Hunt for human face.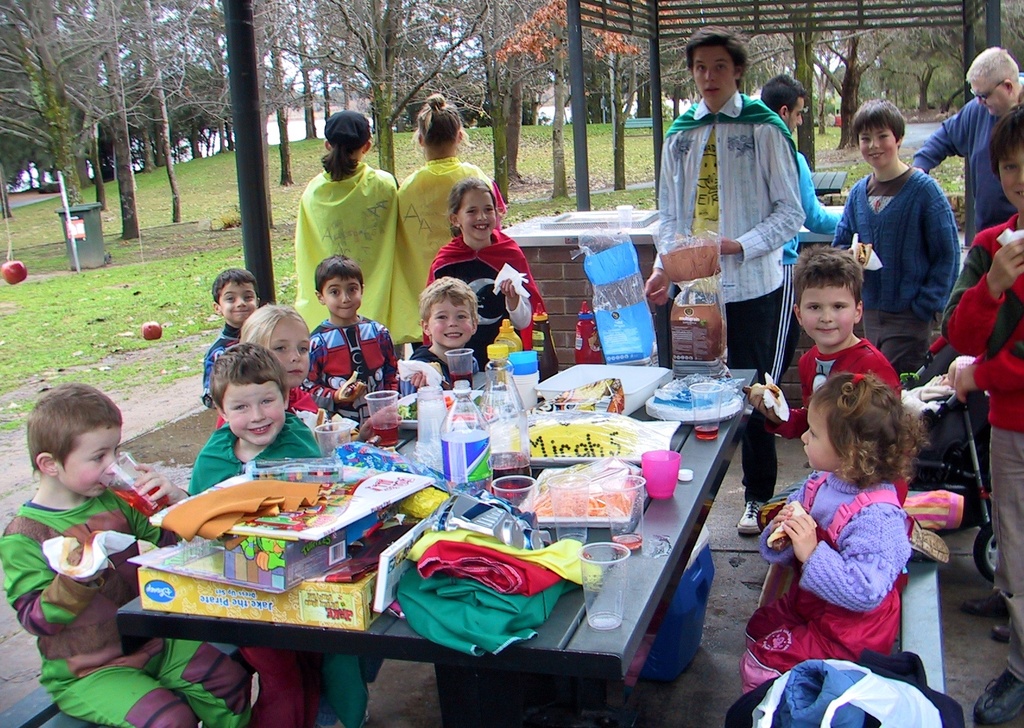
Hunted down at select_region(801, 287, 856, 340).
